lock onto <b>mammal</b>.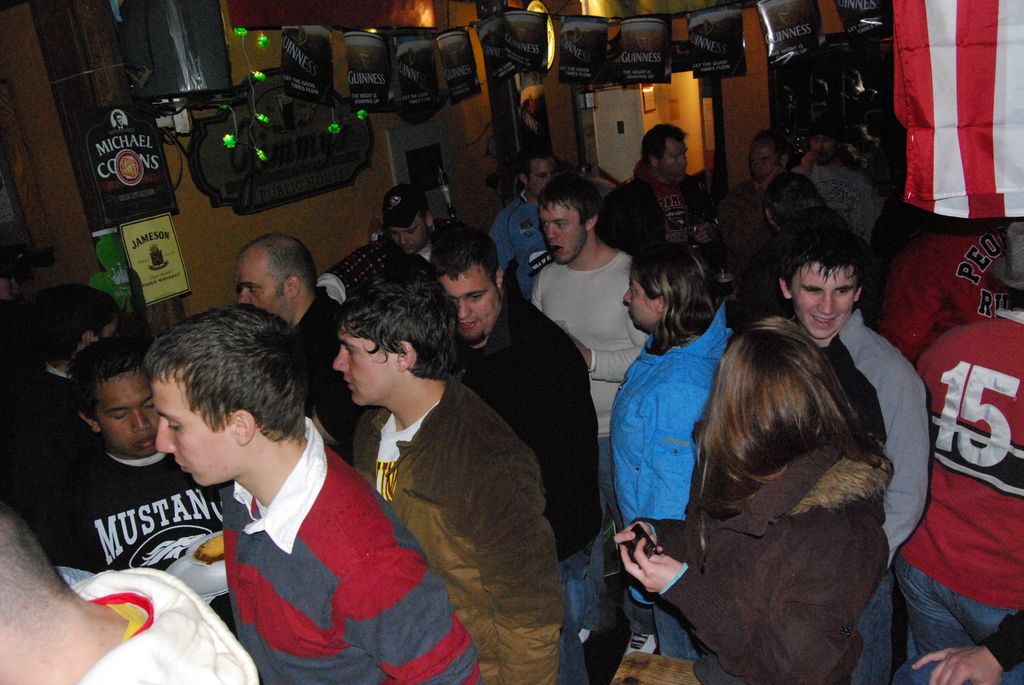
Locked: l=423, t=224, r=611, b=684.
